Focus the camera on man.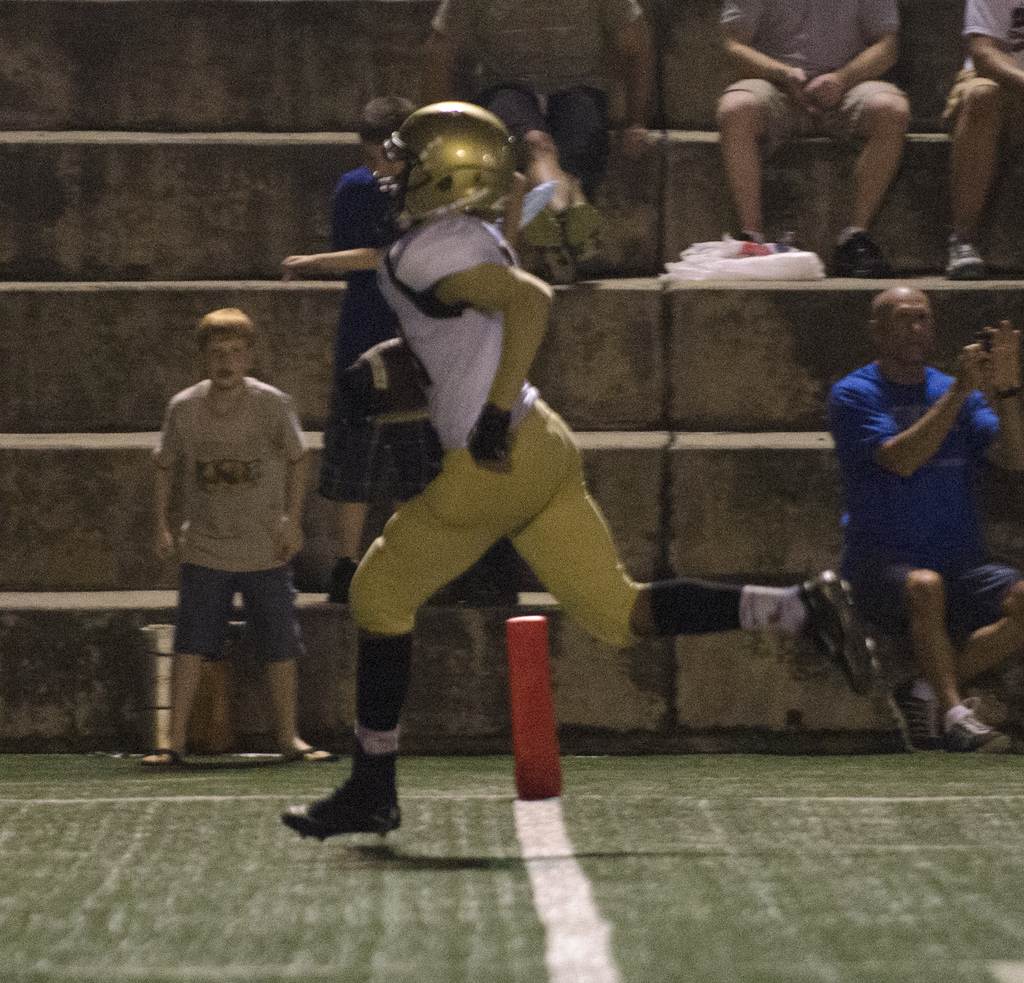
Focus region: (782, 258, 1004, 752).
